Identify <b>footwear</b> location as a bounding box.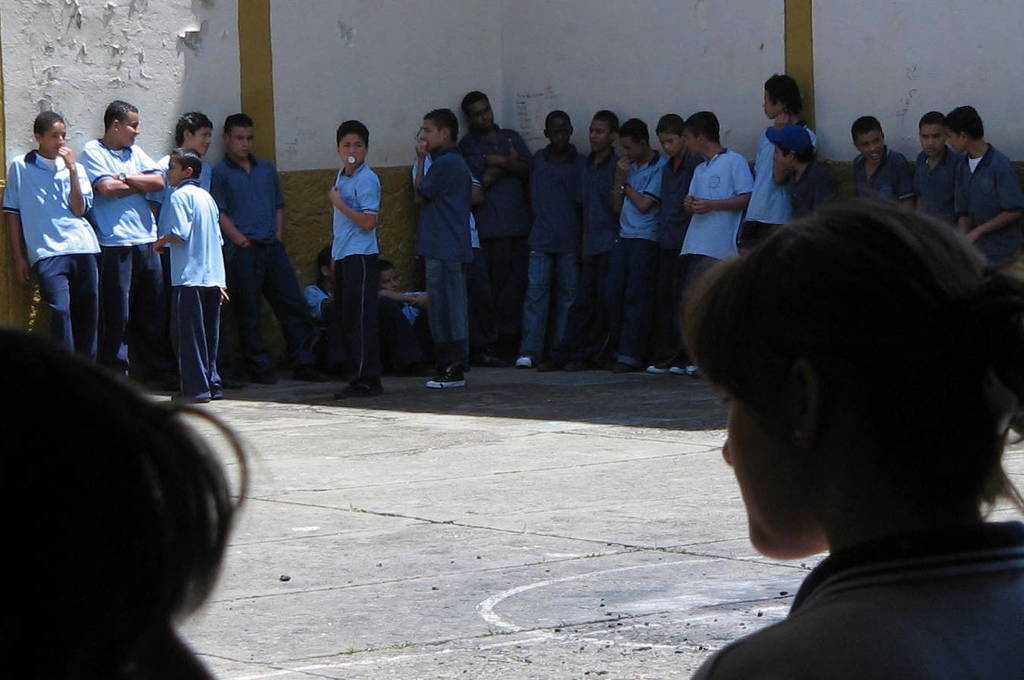
[x1=246, y1=368, x2=275, y2=388].
